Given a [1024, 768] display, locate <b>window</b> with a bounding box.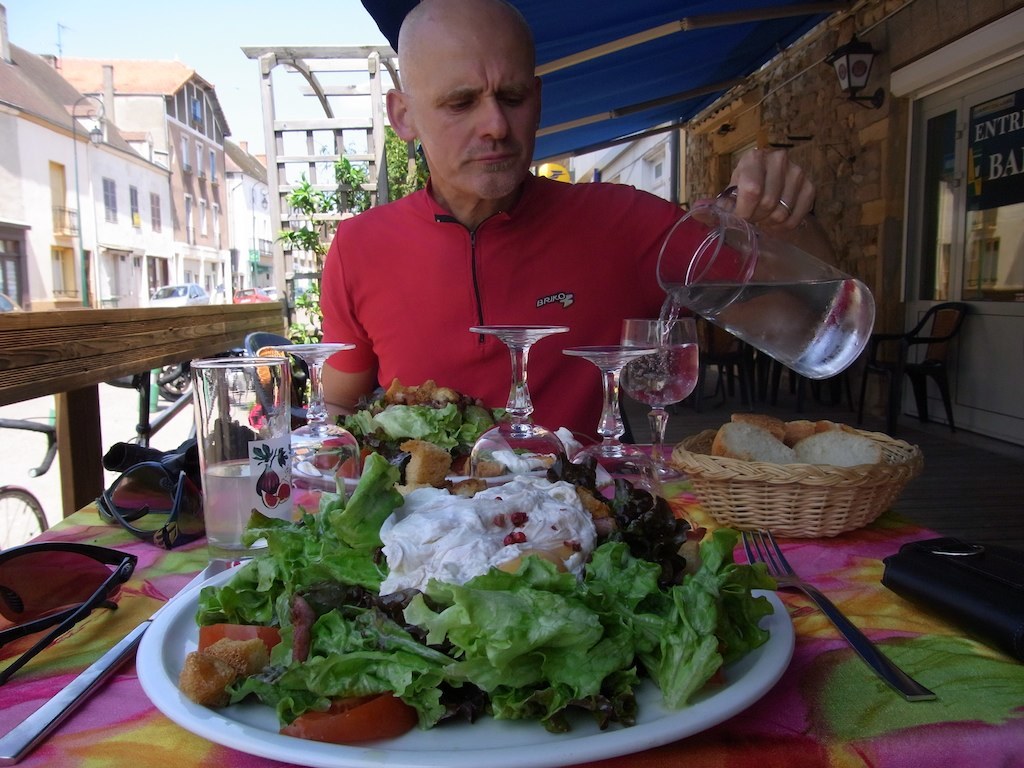
Located: (179,136,207,187).
